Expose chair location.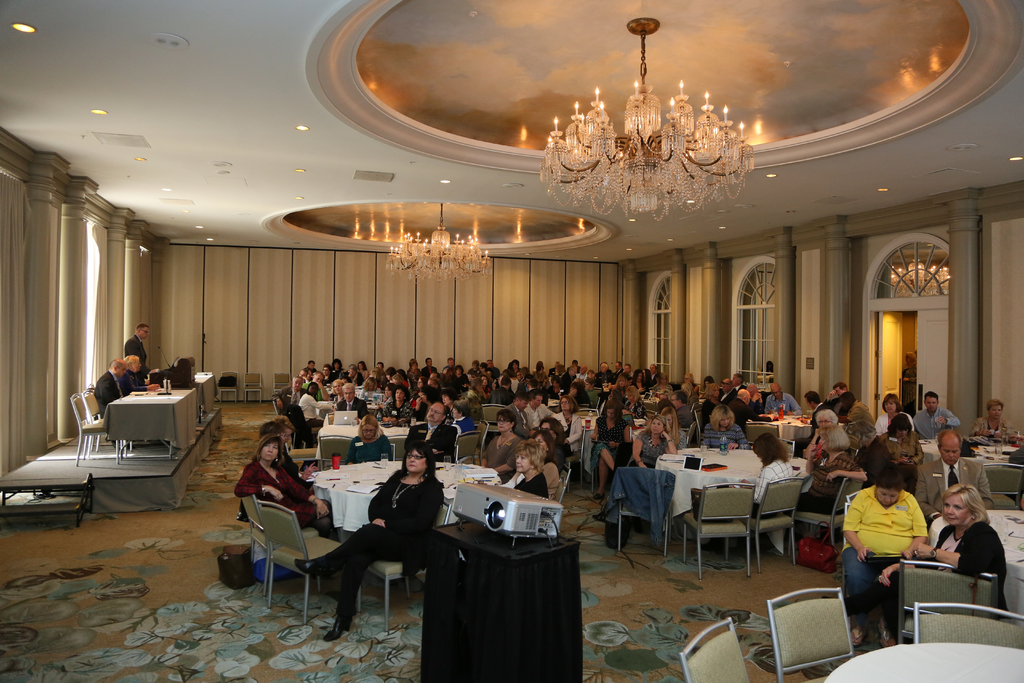
Exposed at (383,433,406,462).
